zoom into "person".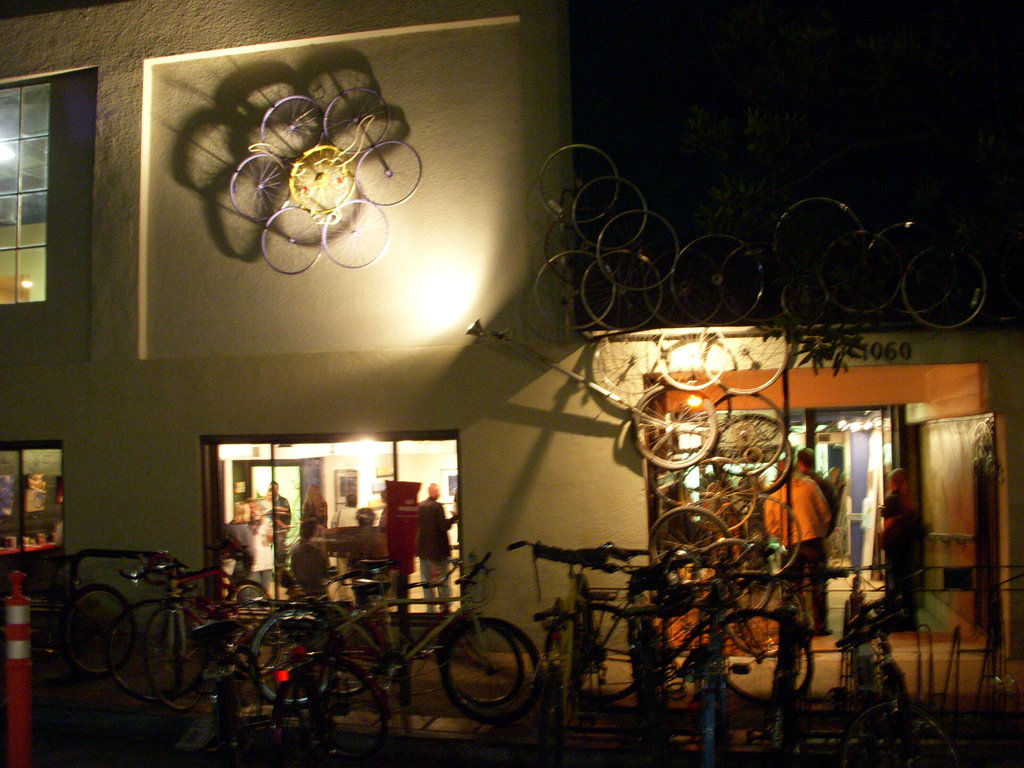
Zoom target: <box>330,495,352,591</box>.
